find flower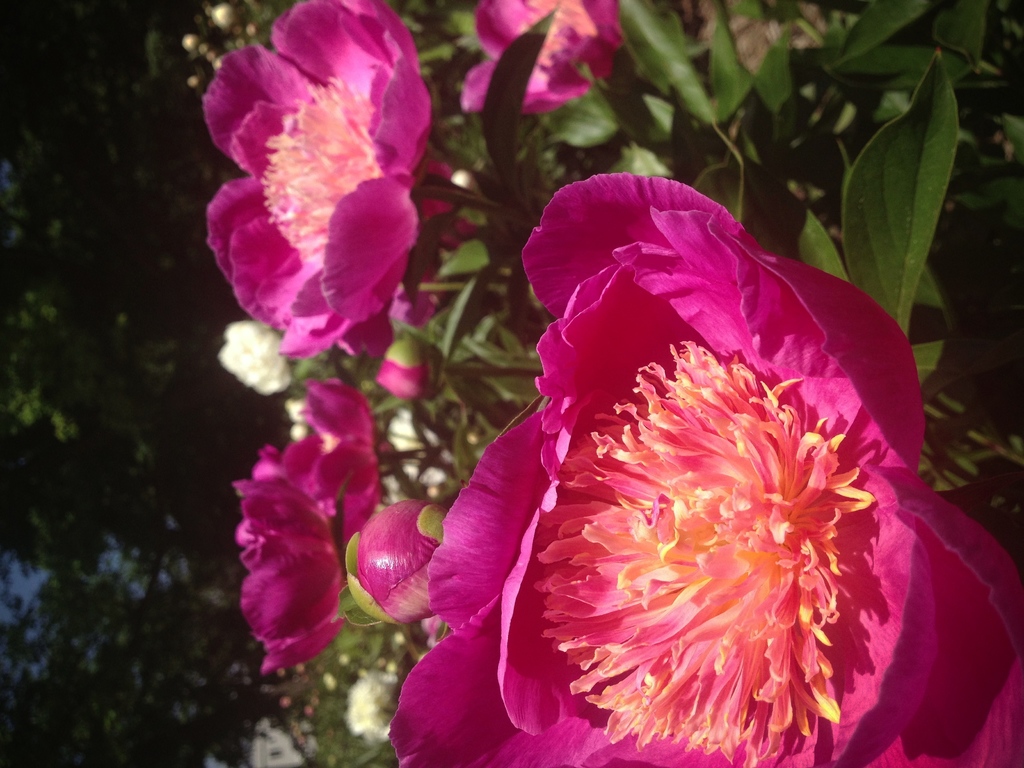
193,0,440,378
